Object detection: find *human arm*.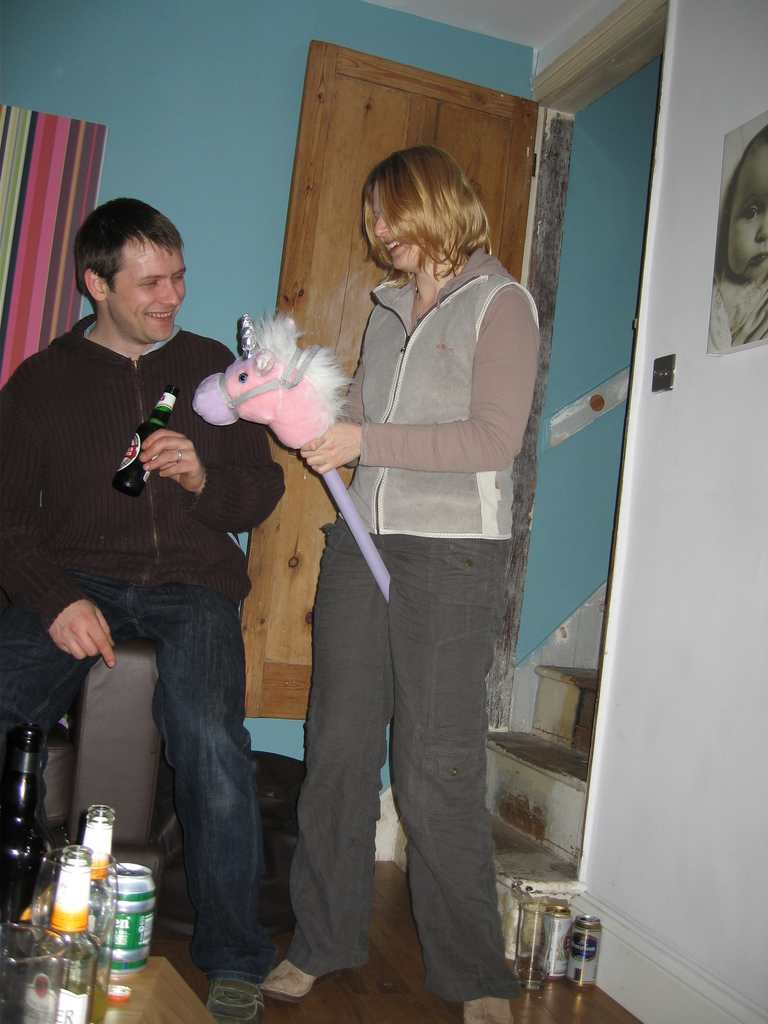
crop(300, 290, 533, 475).
